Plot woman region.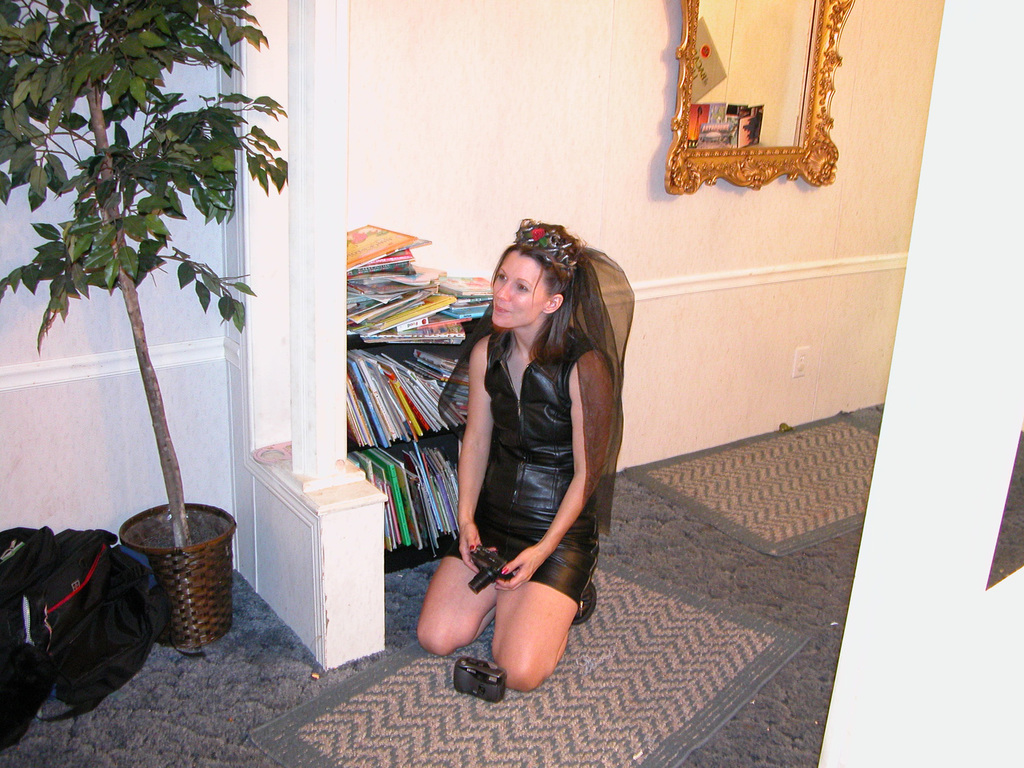
Plotted at 425, 210, 629, 713.
